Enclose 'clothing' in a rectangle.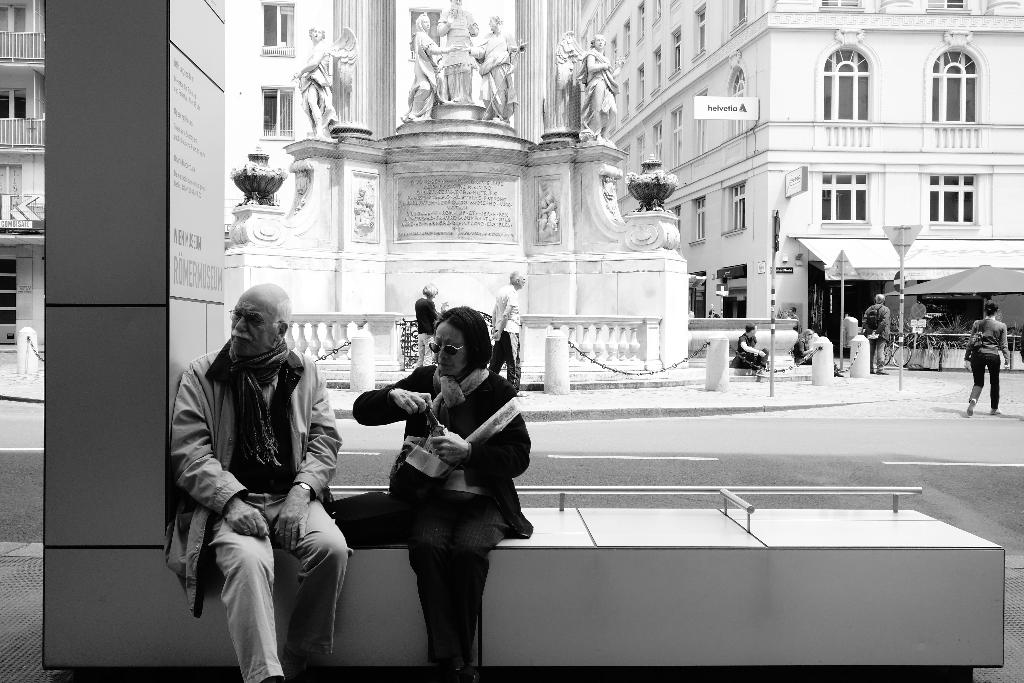
573/47/618/135.
